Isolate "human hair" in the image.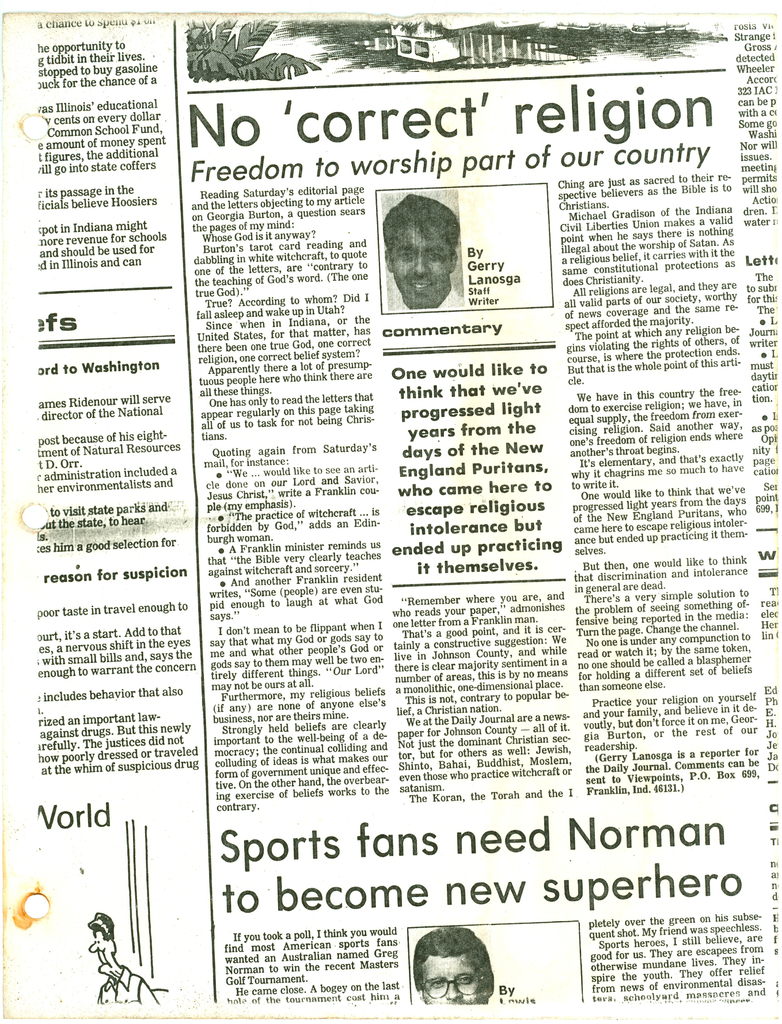
Isolated region: rect(90, 925, 111, 944).
